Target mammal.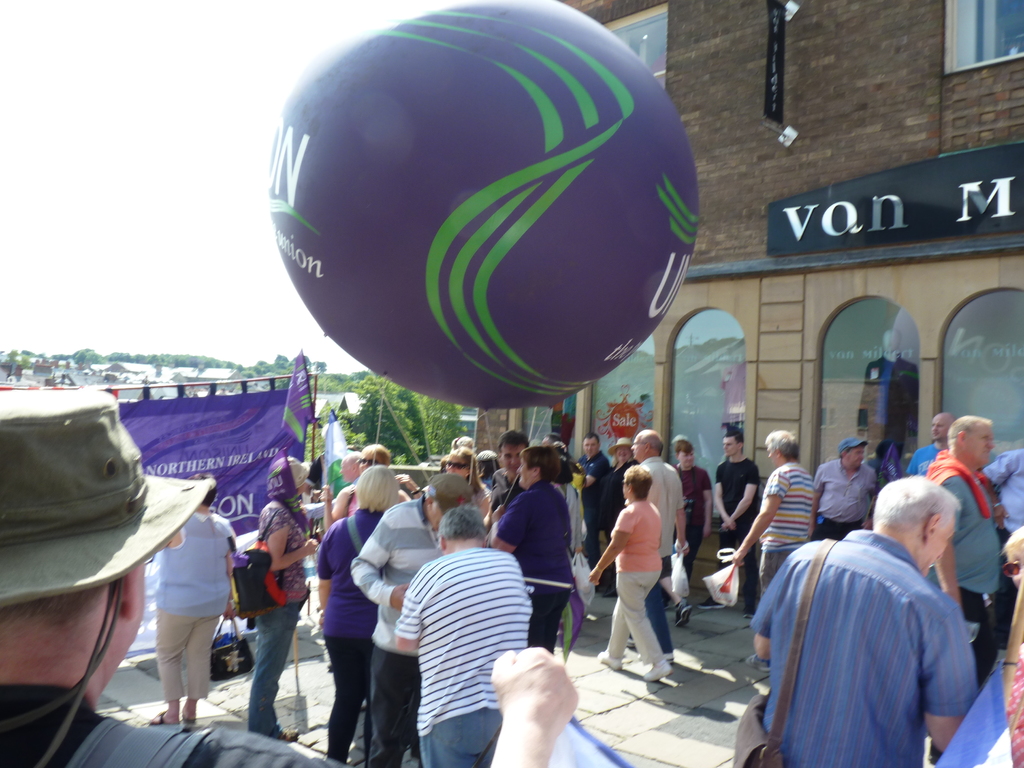
Target region: left=981, top=446, right=1023, bottom=651.
